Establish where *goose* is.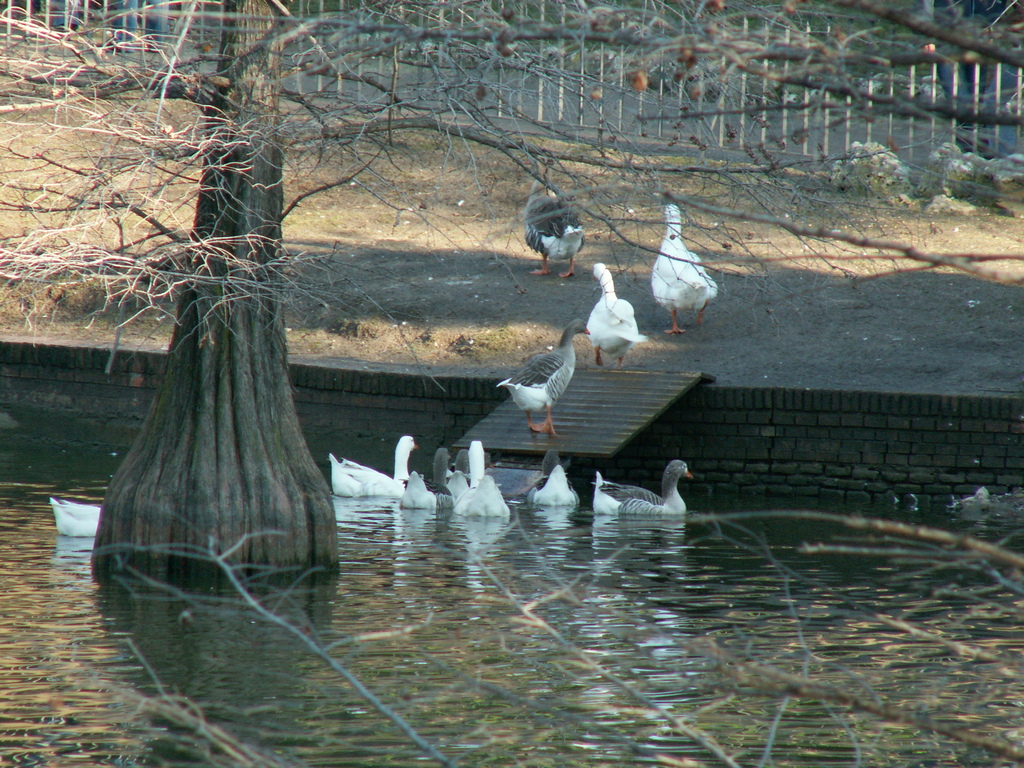
Established at 600,459,692,520.
